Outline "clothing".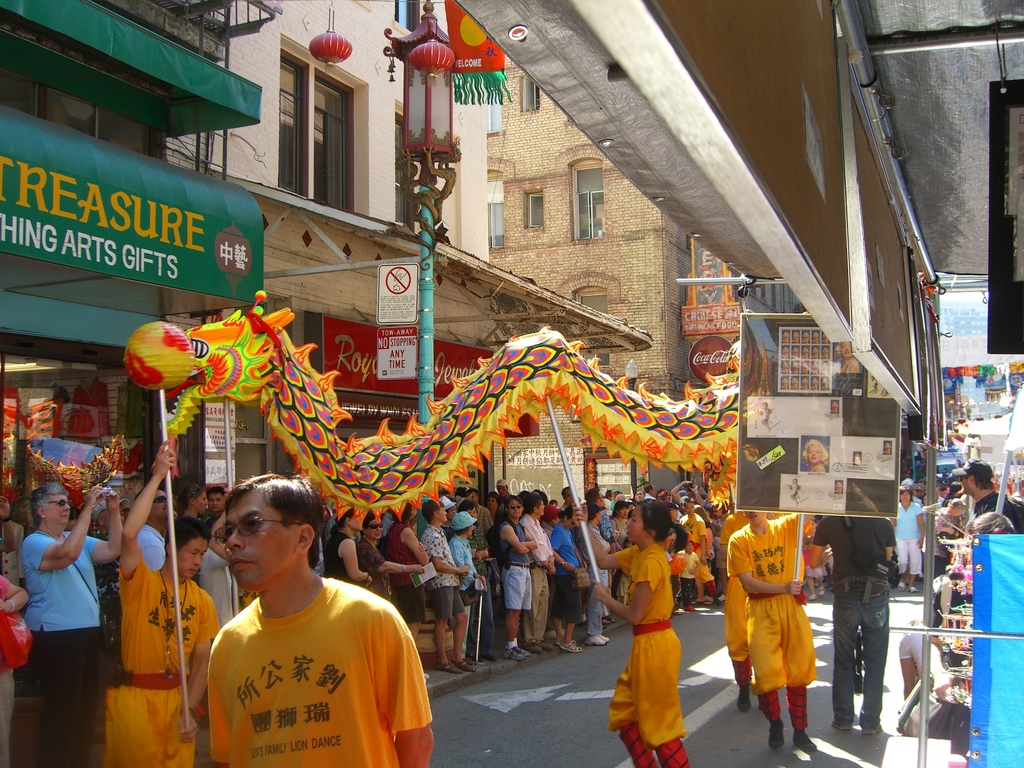
Outline: x1=814 y1=512 x2=892 y2=713.
